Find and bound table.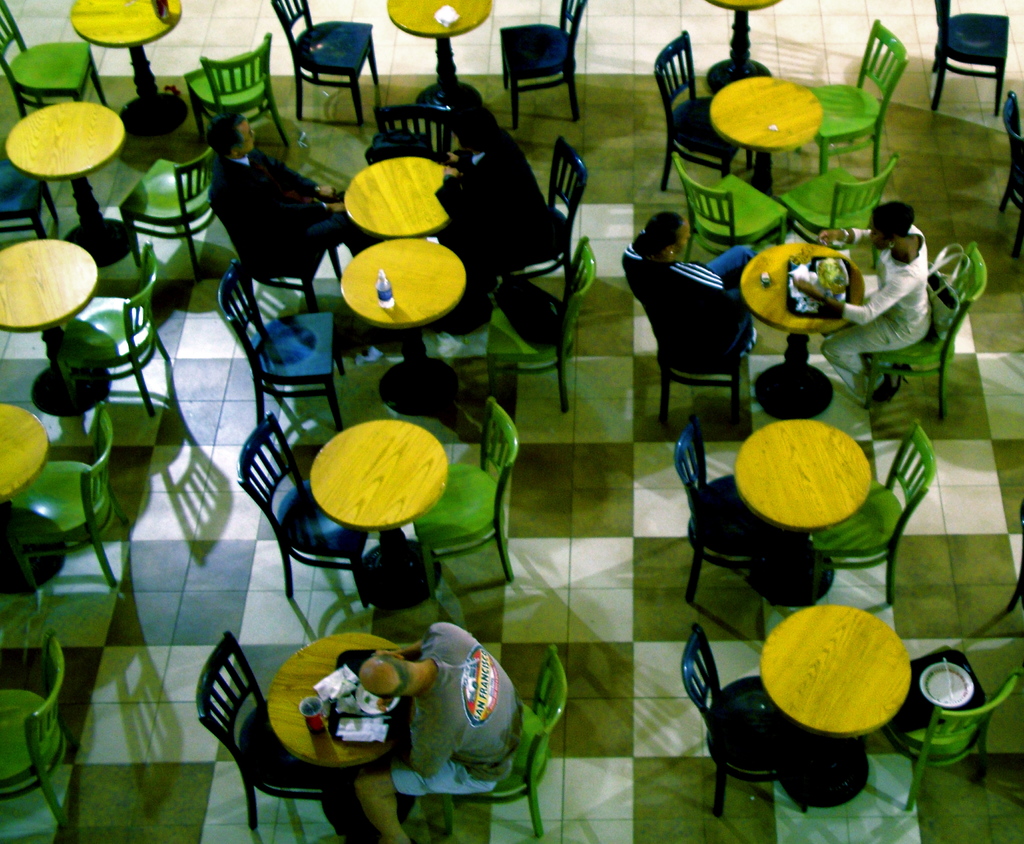
Bound: (732, 418, 874, 607).
